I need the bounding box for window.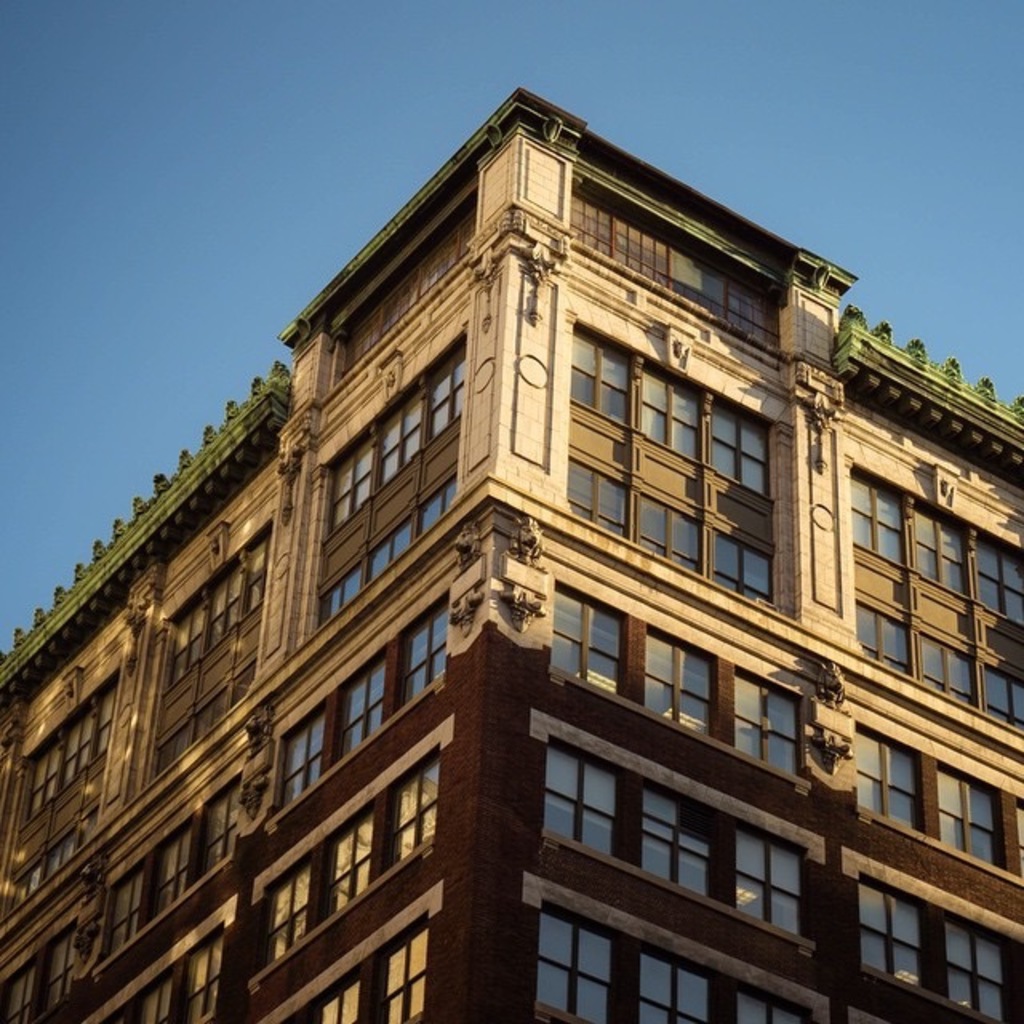
Here it is: box(725, 664, 798, 774).
